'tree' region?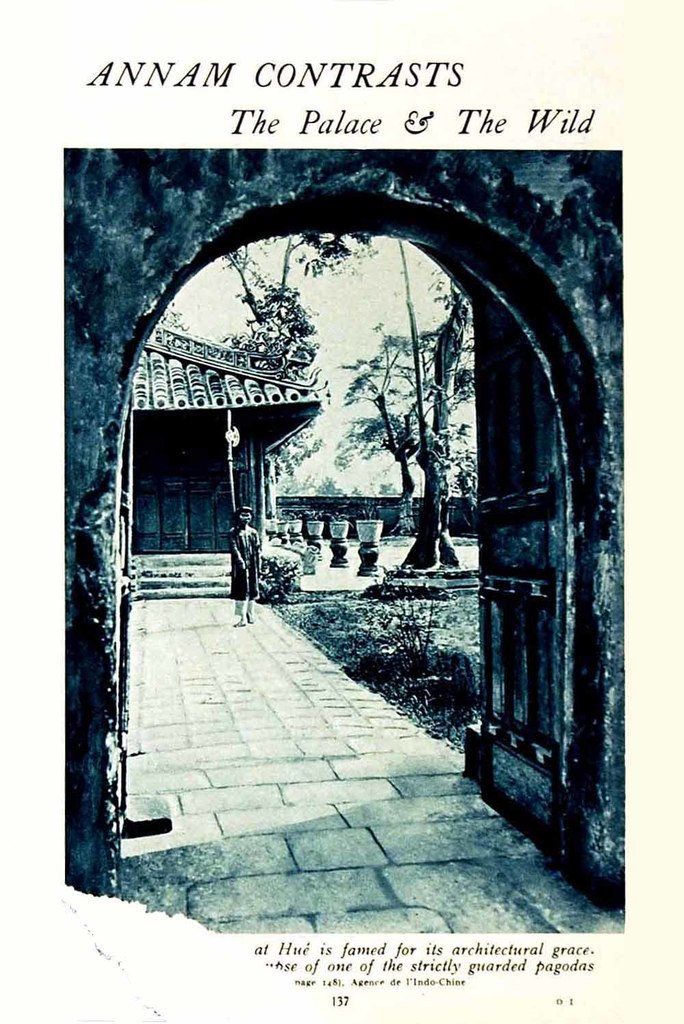
222, 237, 382, 532
